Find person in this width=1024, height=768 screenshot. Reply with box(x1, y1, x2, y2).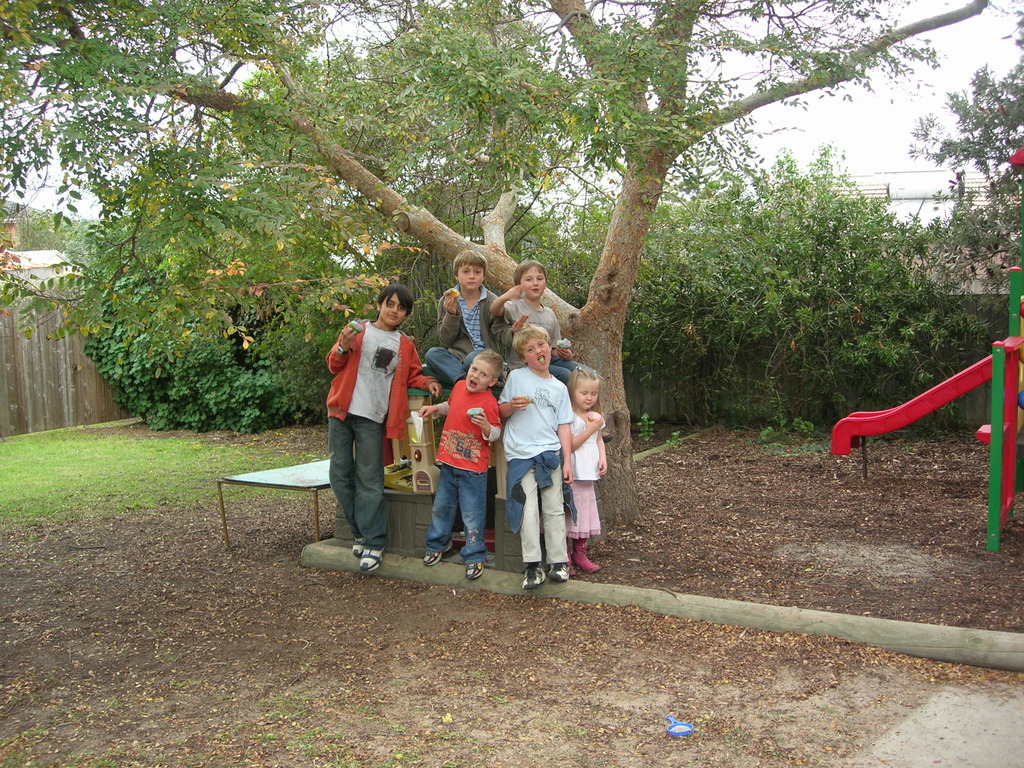
box(420, 251, 511, 391).
